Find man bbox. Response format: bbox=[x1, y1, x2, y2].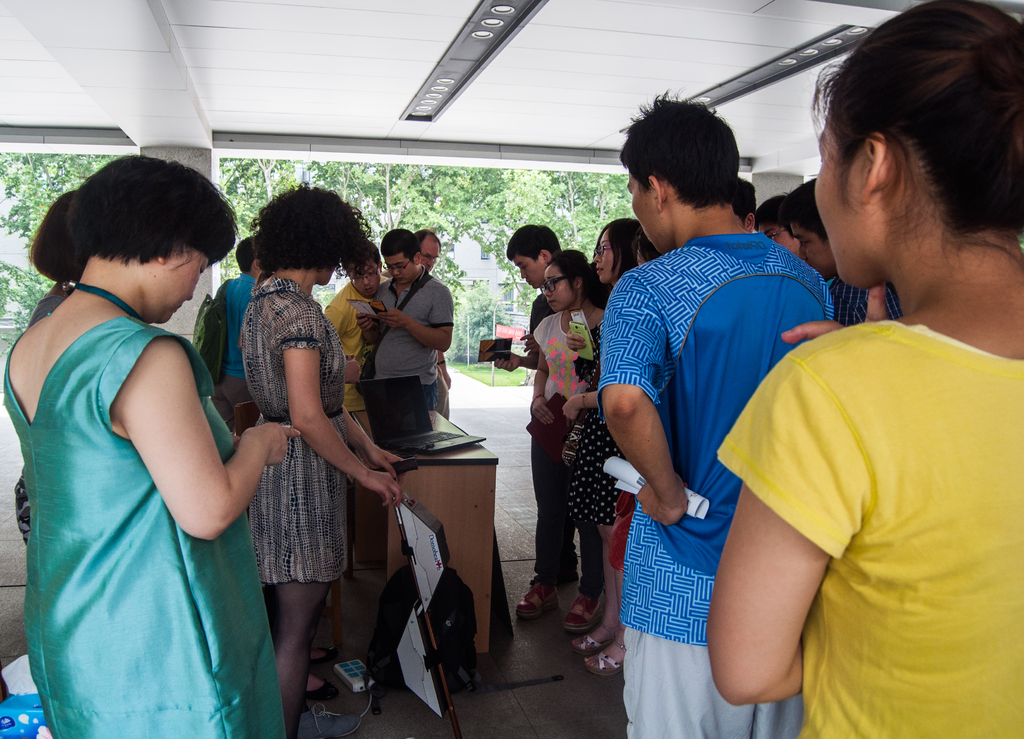
bbox=[410, 229, 463, 419].
